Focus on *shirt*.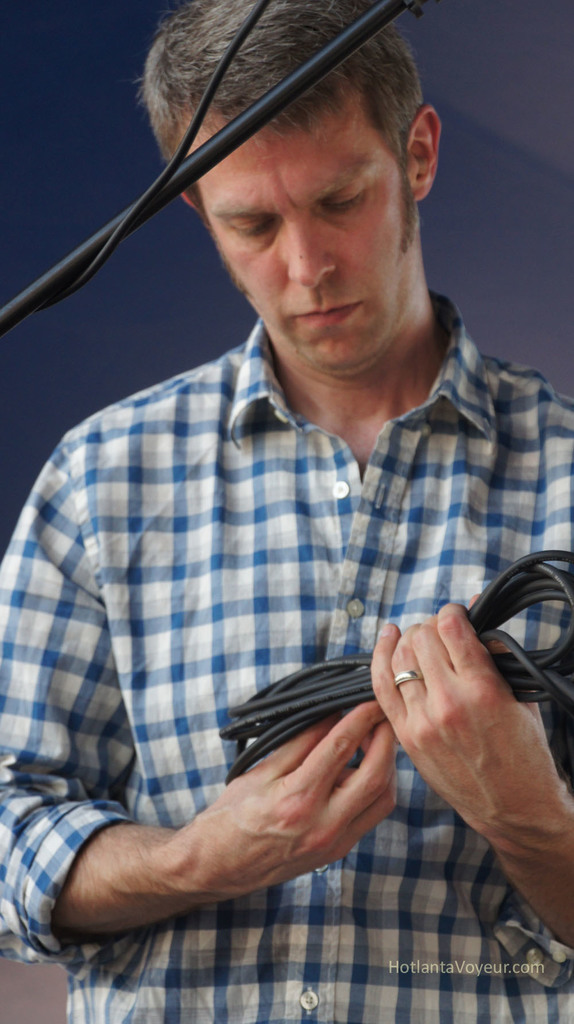
Focused at {"x1": 0, "y1": 290, "x2": 573, "y2": 1021}.
